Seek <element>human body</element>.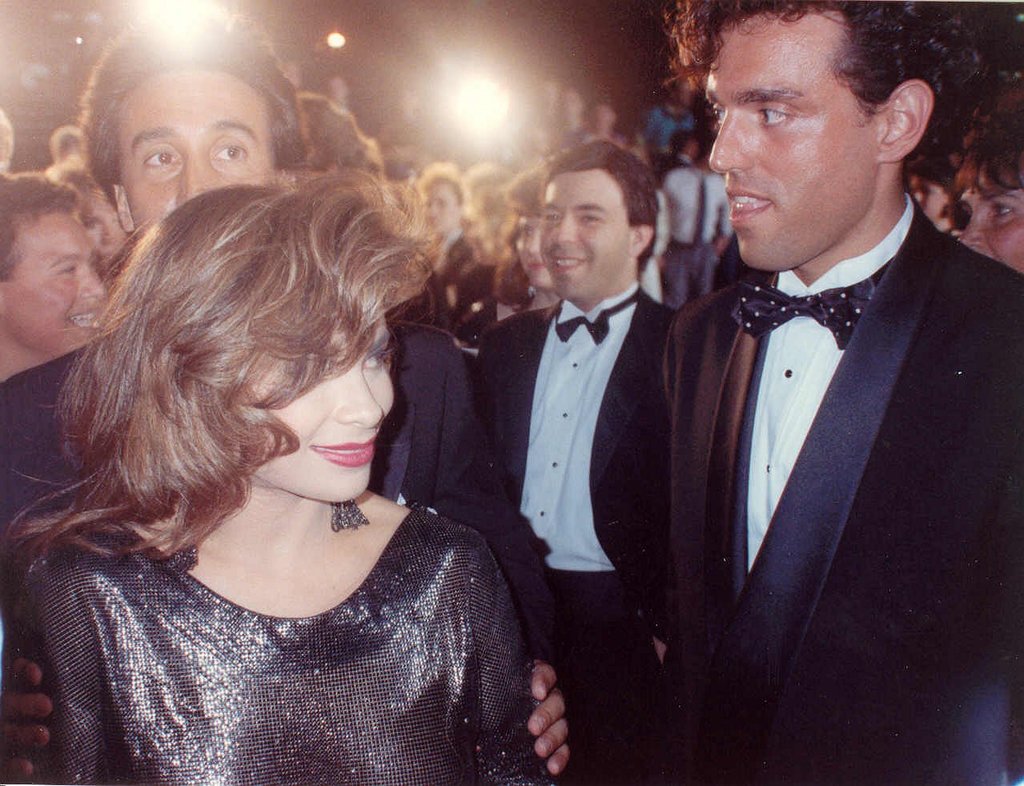
region(563, 75, 596, 152).
